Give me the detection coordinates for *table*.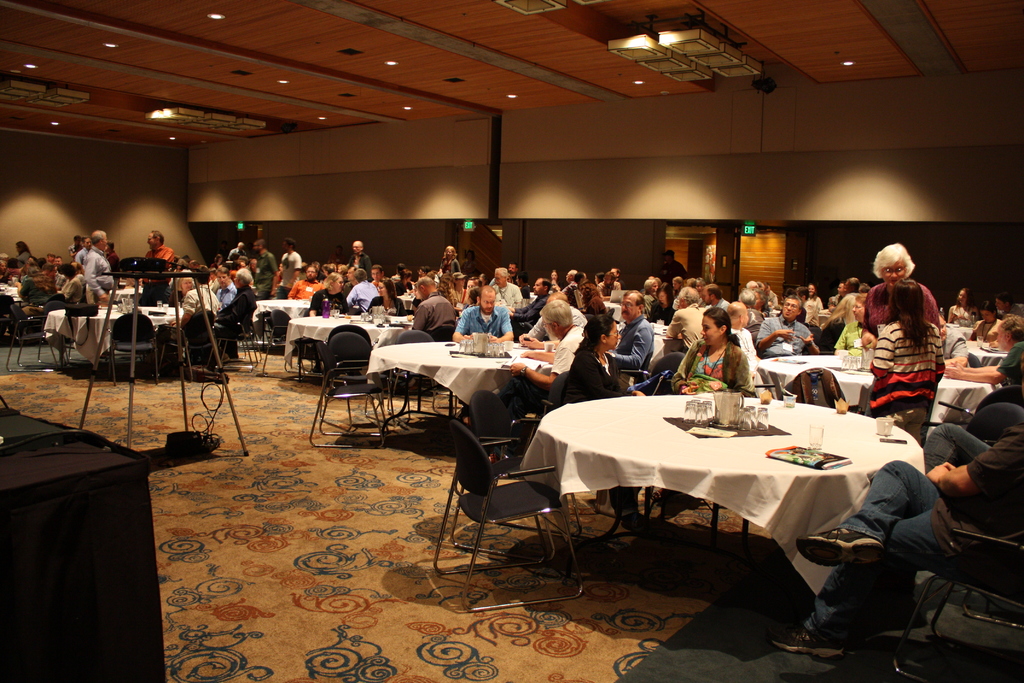
41, 301, 184, 385.
